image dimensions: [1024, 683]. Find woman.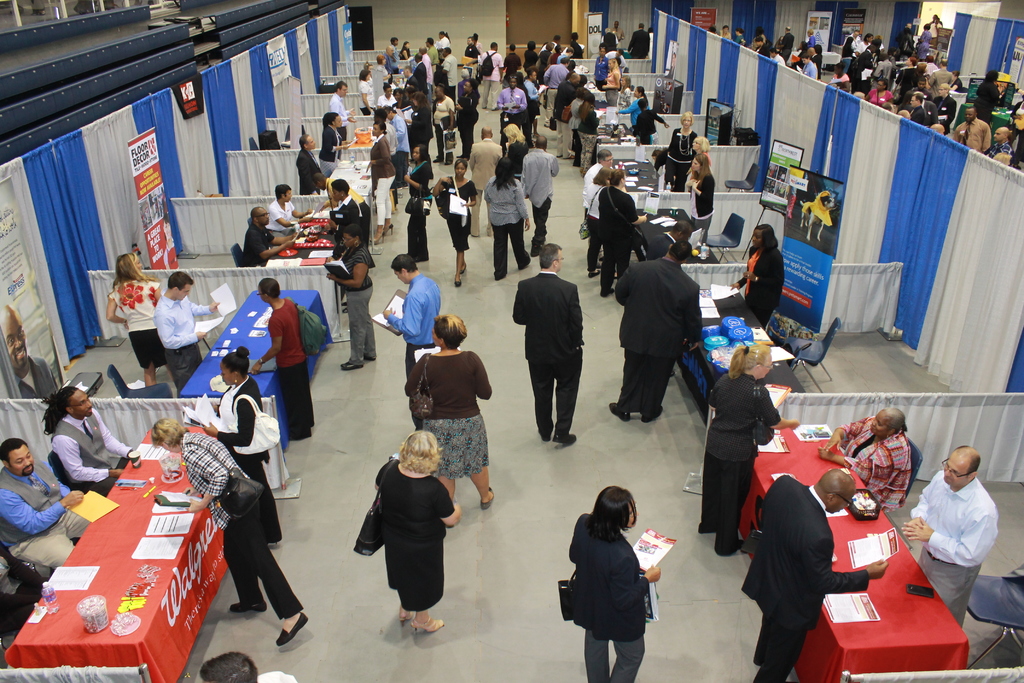
rect(147, 412, 312, 650).
